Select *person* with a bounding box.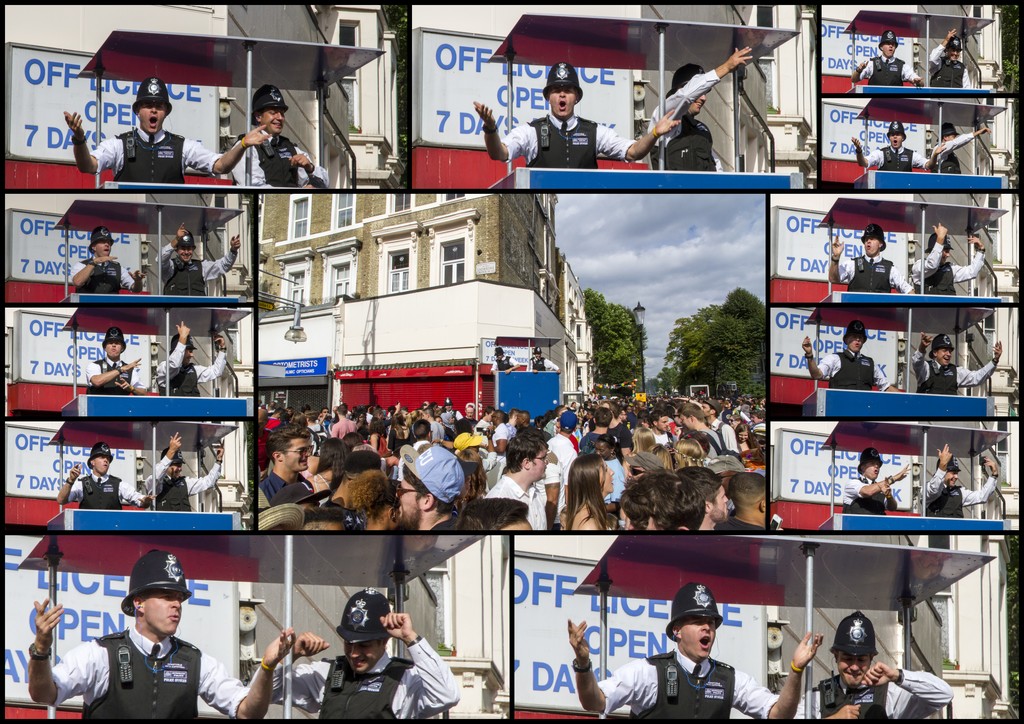
x1=465 y1=65 x2=673 y2=172.
